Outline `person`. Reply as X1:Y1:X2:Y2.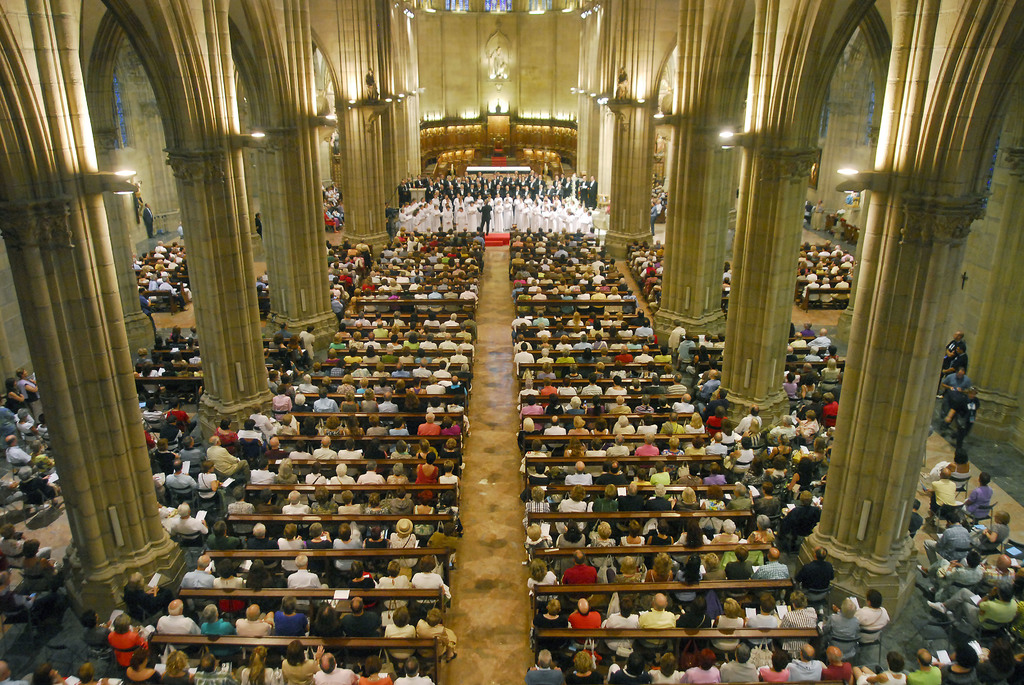
761:432:791:473.
